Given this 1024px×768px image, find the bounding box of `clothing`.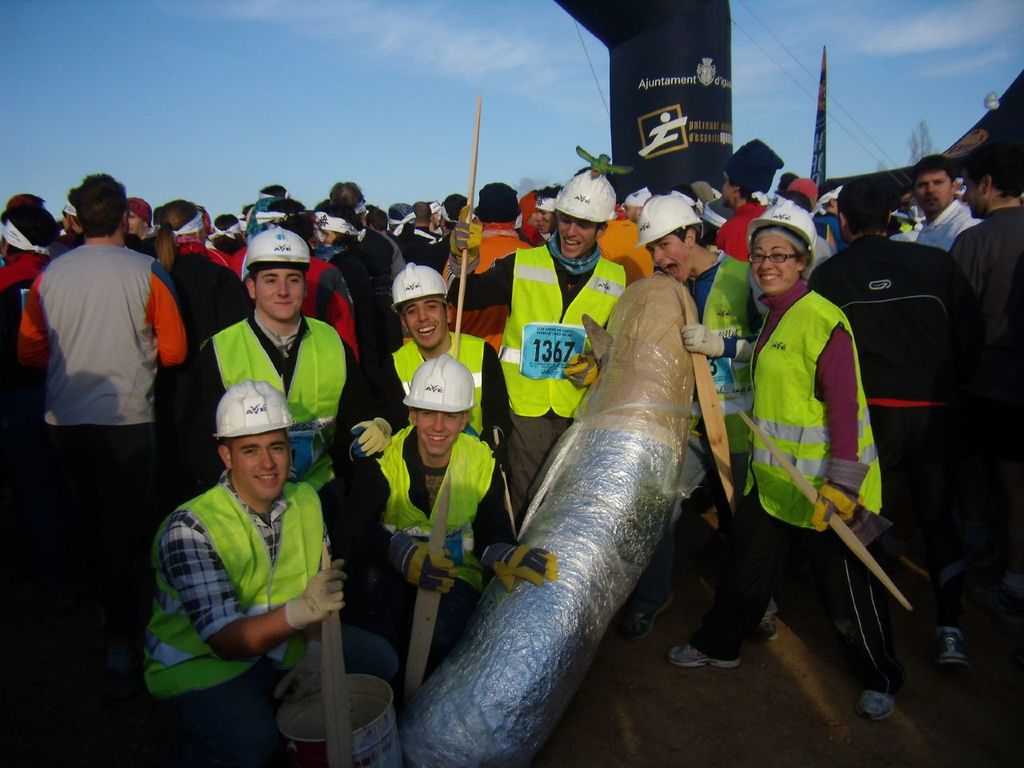
917 202 969 253.
